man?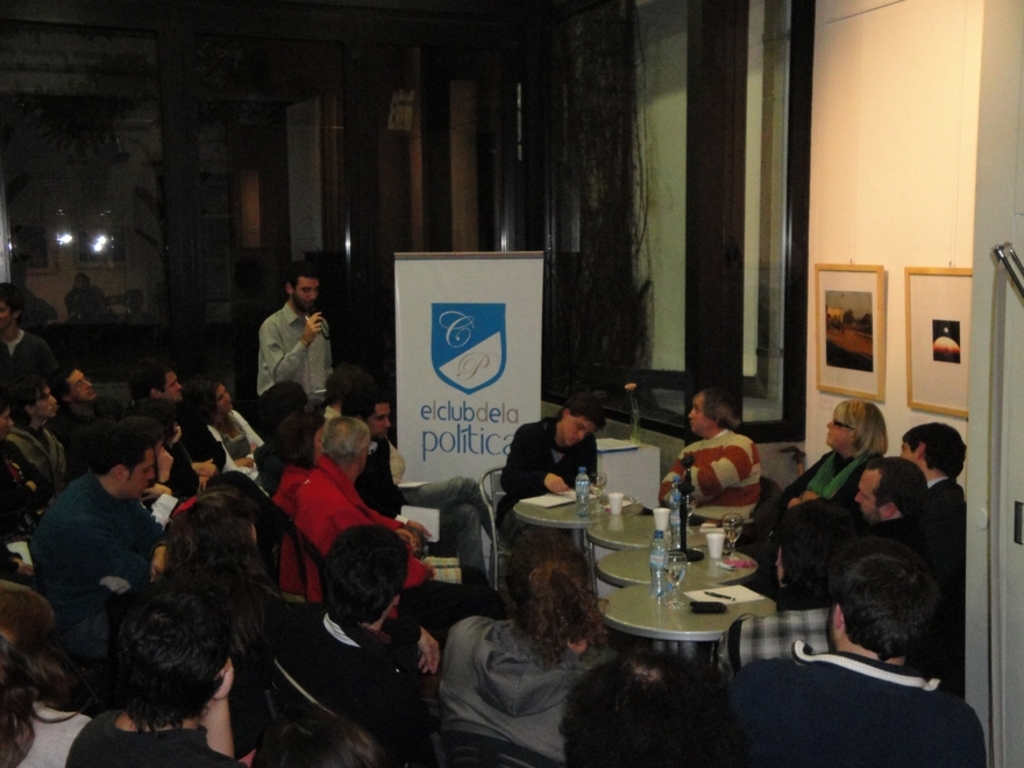
[x1=854, y1=454, x2=962, y2=605]
